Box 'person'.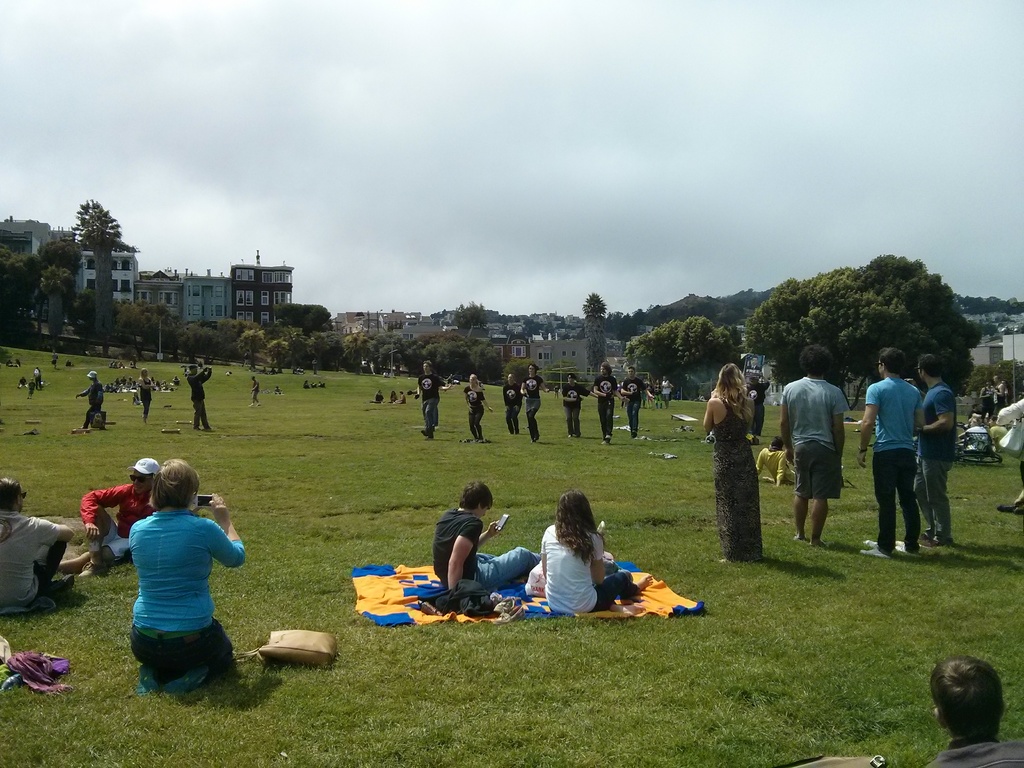
detection(0, 477, 74, 609).
